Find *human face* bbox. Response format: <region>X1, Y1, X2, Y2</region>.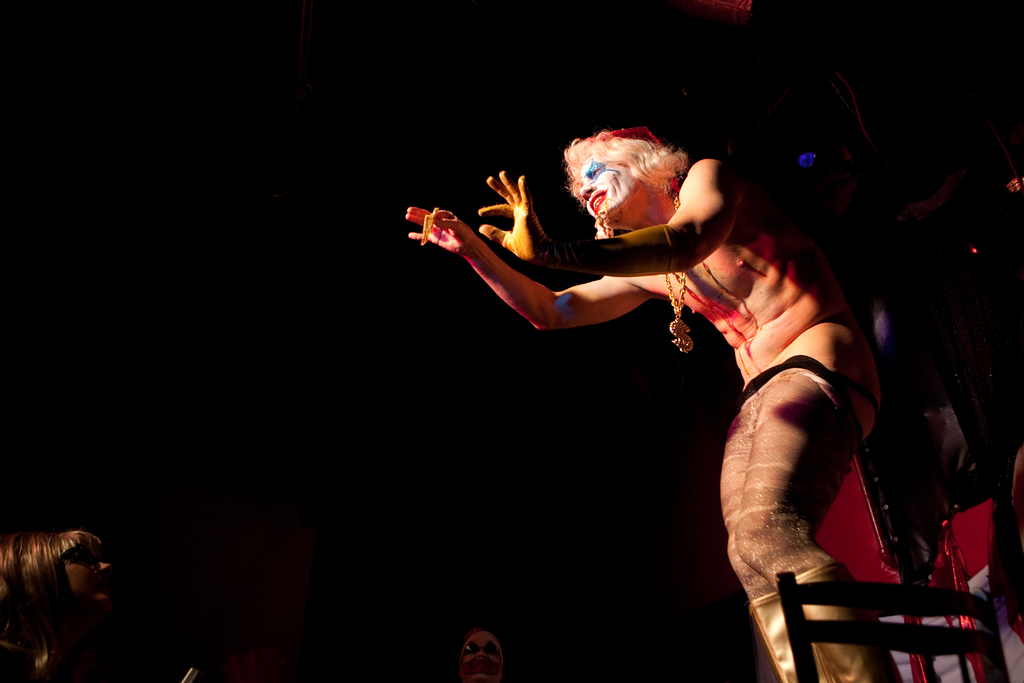
<region>577, 151, 639, 229</region>.
